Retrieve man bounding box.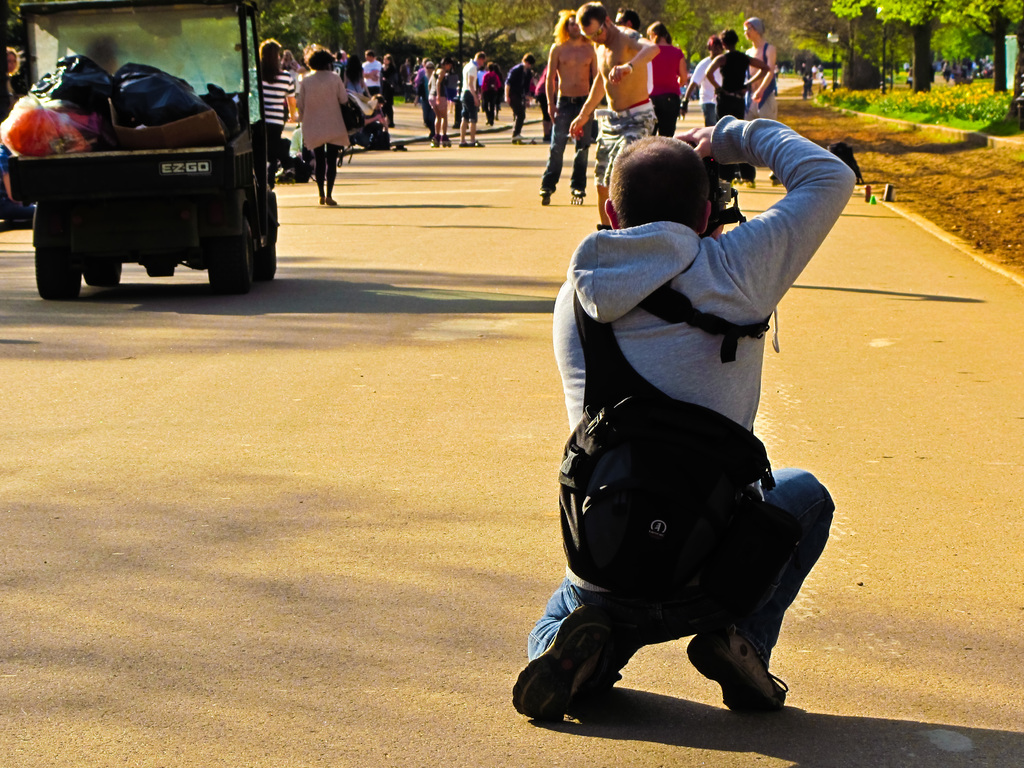
Bounding box: {"x1": 751, "y1": 16, "x2": 779, "y2": 121}.
